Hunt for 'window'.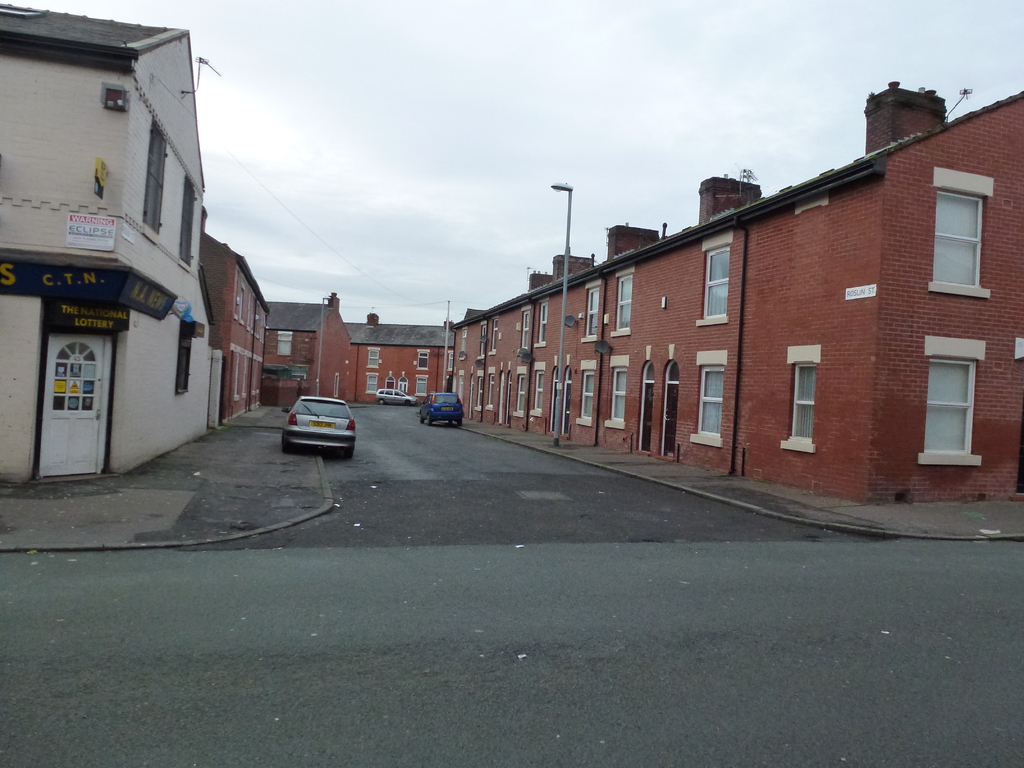
Hunted down at {"x1": 535, "y1": 300, "x2": 546, "y2": 346}.
